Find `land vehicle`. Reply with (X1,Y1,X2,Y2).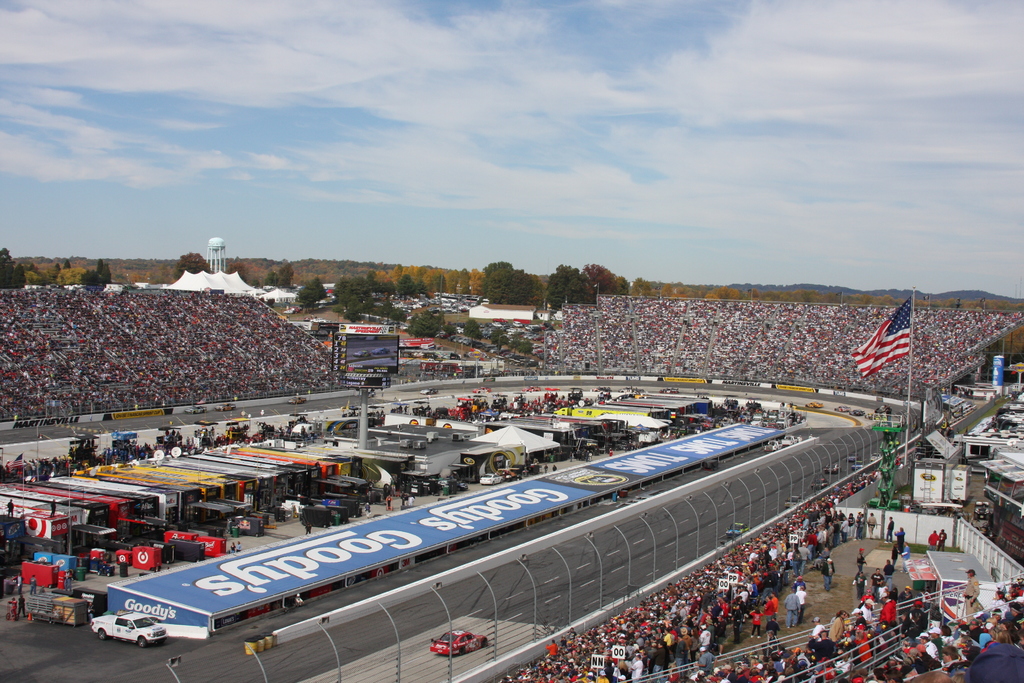
(658,384,681,395).
